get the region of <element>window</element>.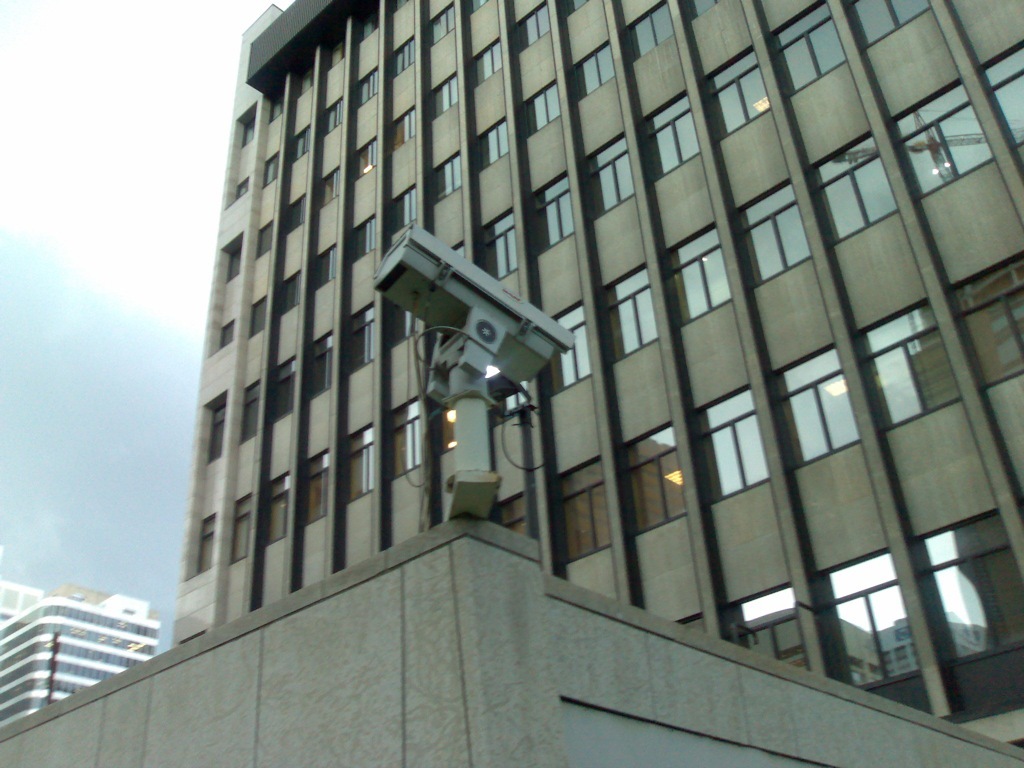
[282, 195, 302, 228].
